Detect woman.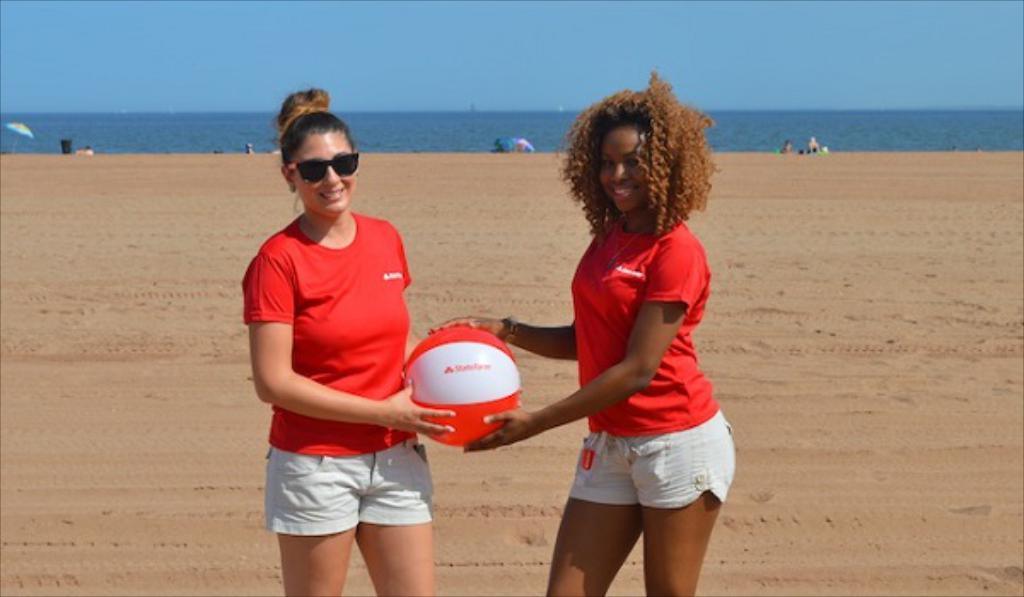
Detected at x1=492, y1=89, x2=742, y2=585.
